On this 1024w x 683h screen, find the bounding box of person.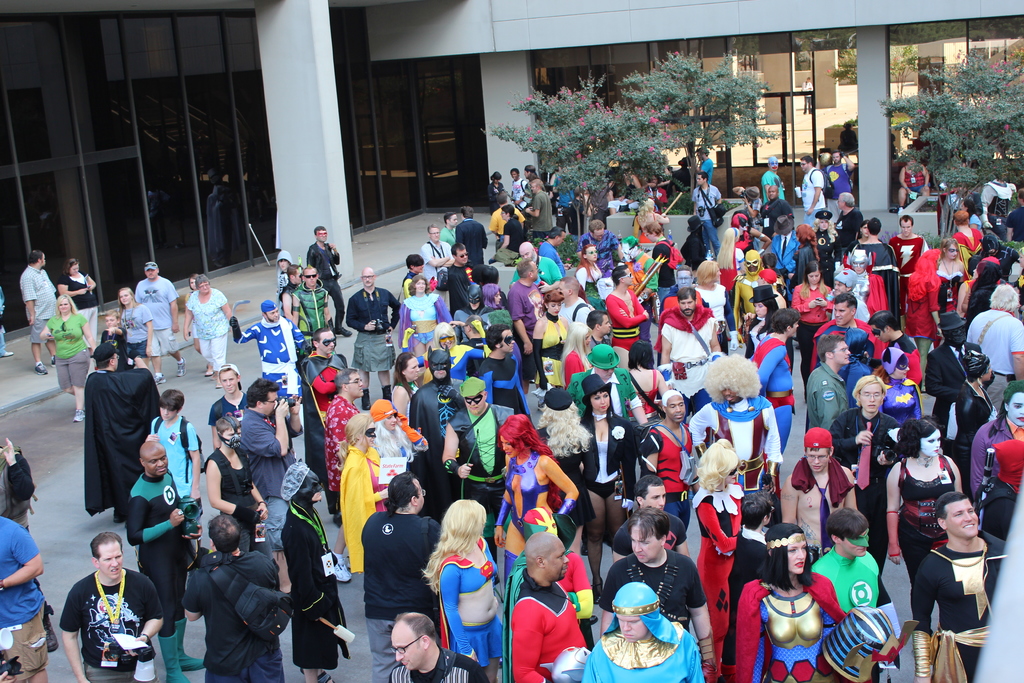
Bounding box: bbox=(517, 534, 579, 682).
